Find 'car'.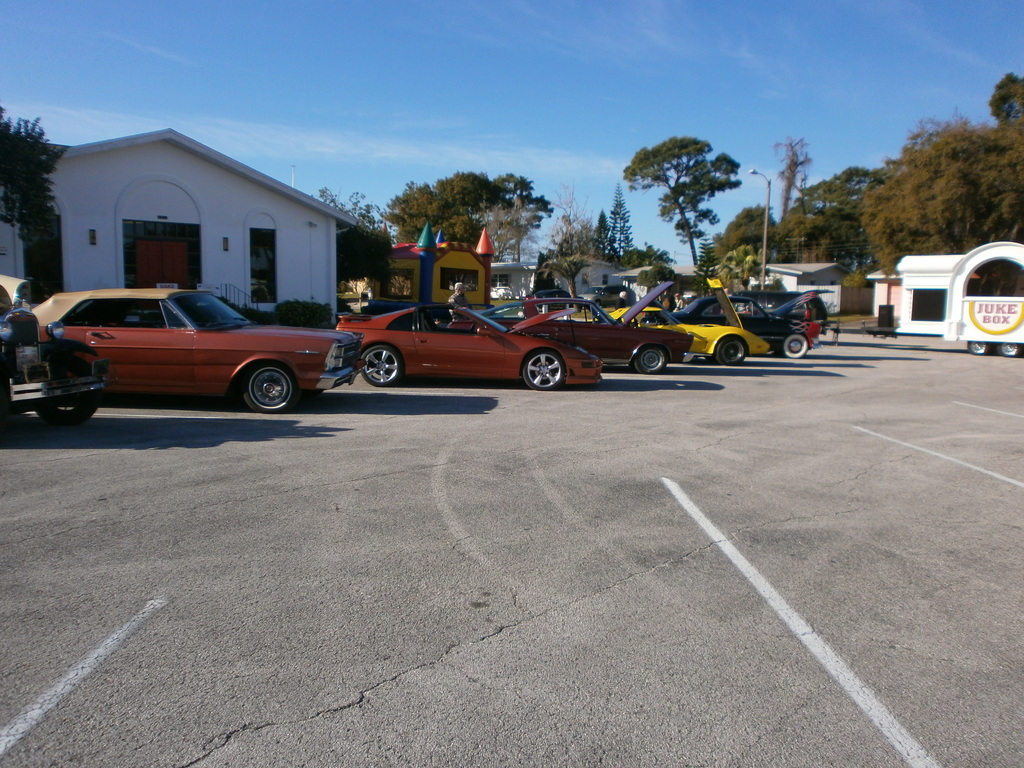
(left=586, top=278, right=772, bottom=367).
